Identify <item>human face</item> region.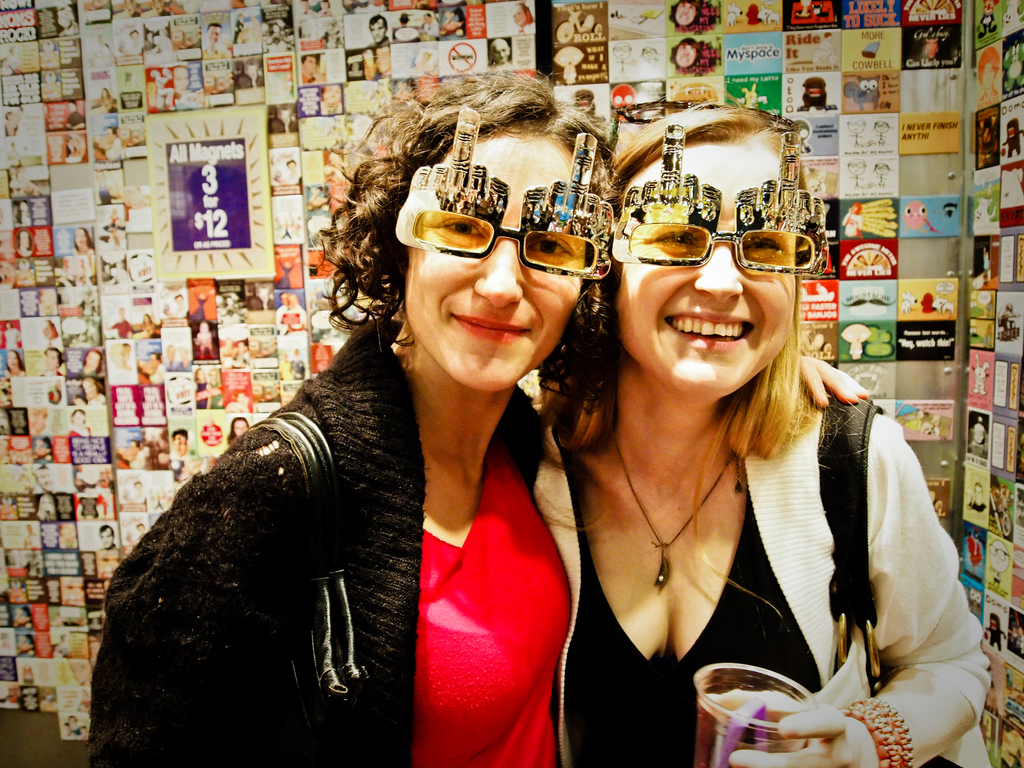
Region: locate(72, 228, 86, 249).
